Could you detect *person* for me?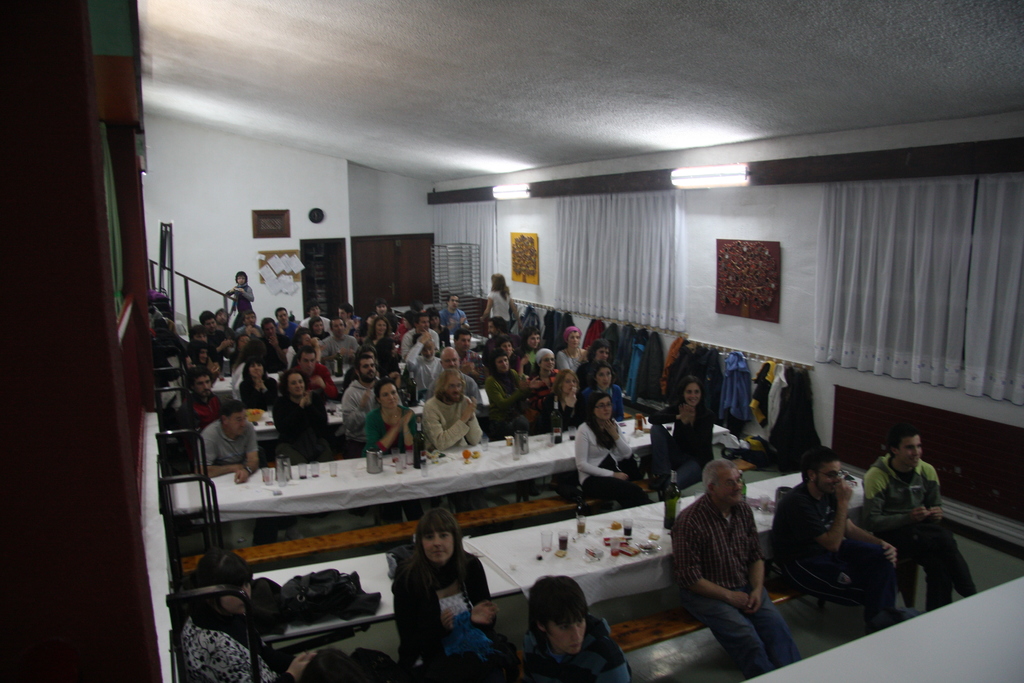
Detection result: box(323, 315, 356, 363).
